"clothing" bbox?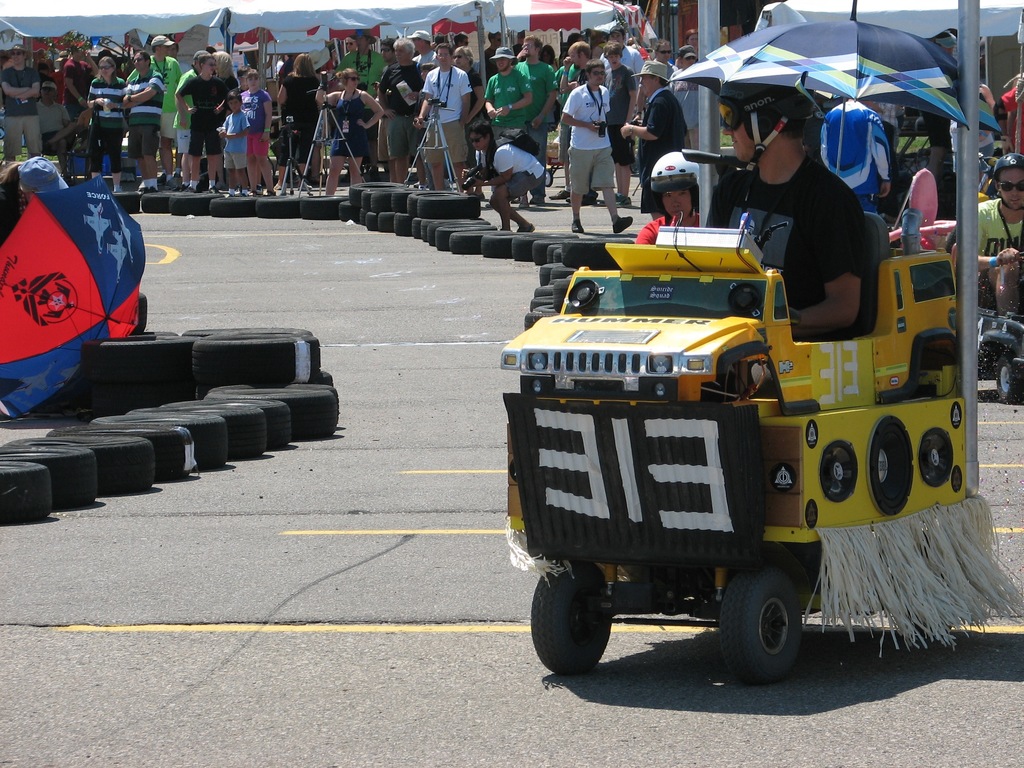
x1=476, y1=48, x2=501, y2=82
